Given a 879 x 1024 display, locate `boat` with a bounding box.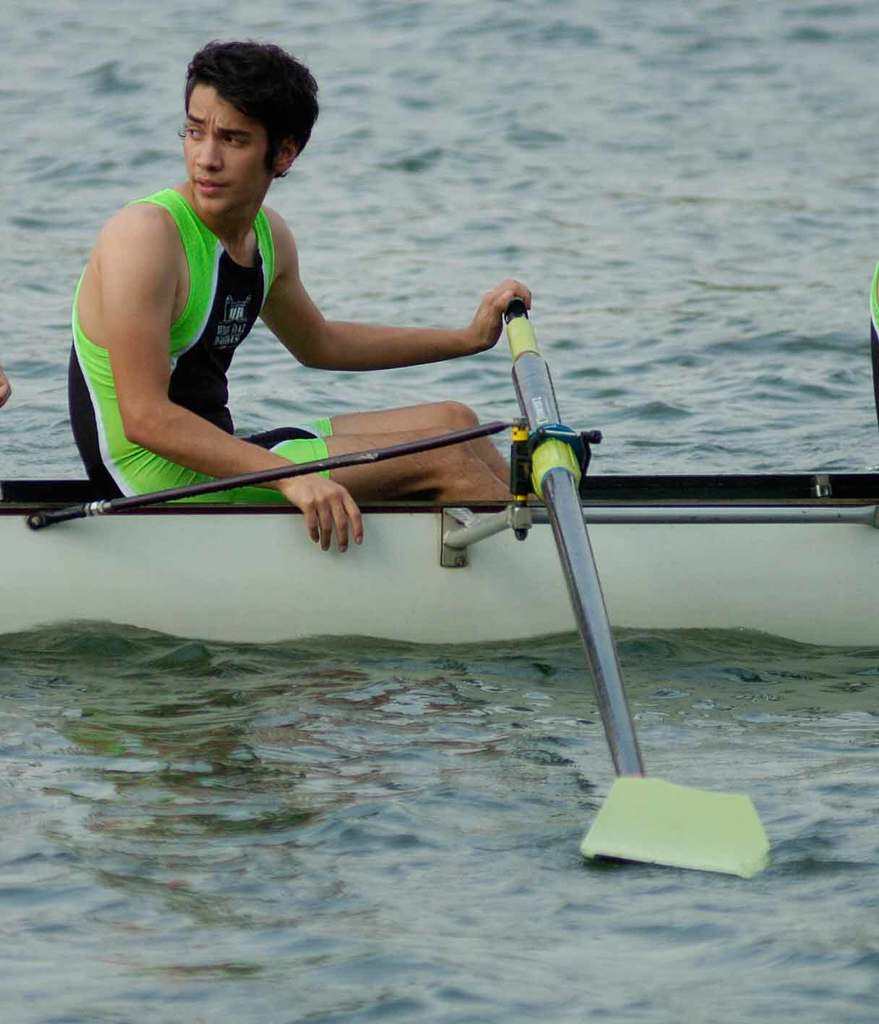
Located: 0, 472, 878, 663.
